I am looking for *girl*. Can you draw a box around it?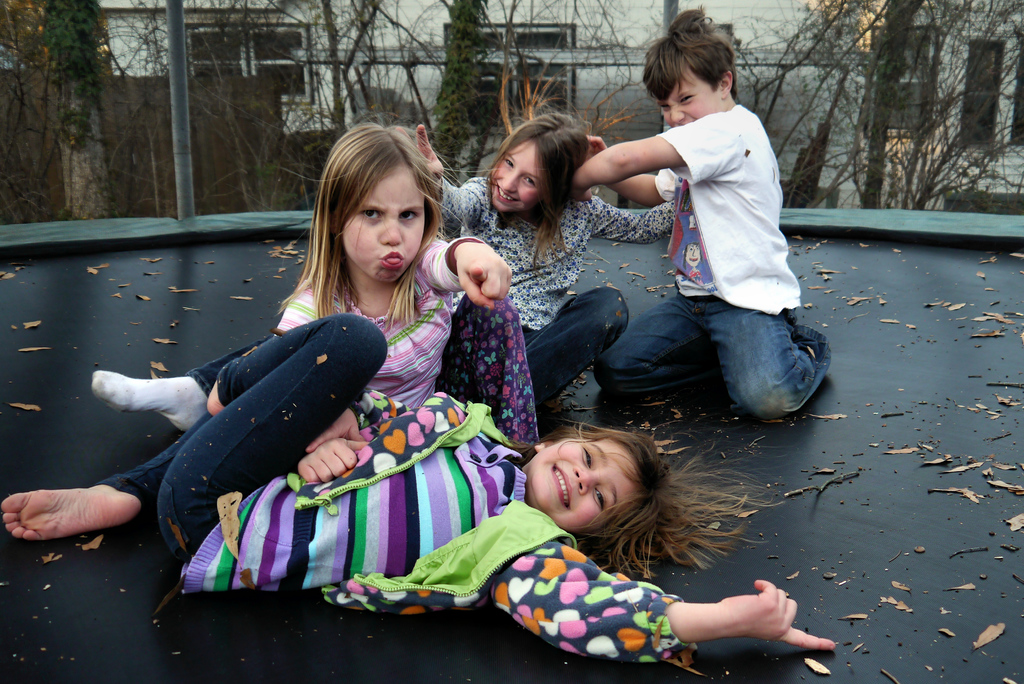
Sure, the bounding box is (274,117,540,479).
